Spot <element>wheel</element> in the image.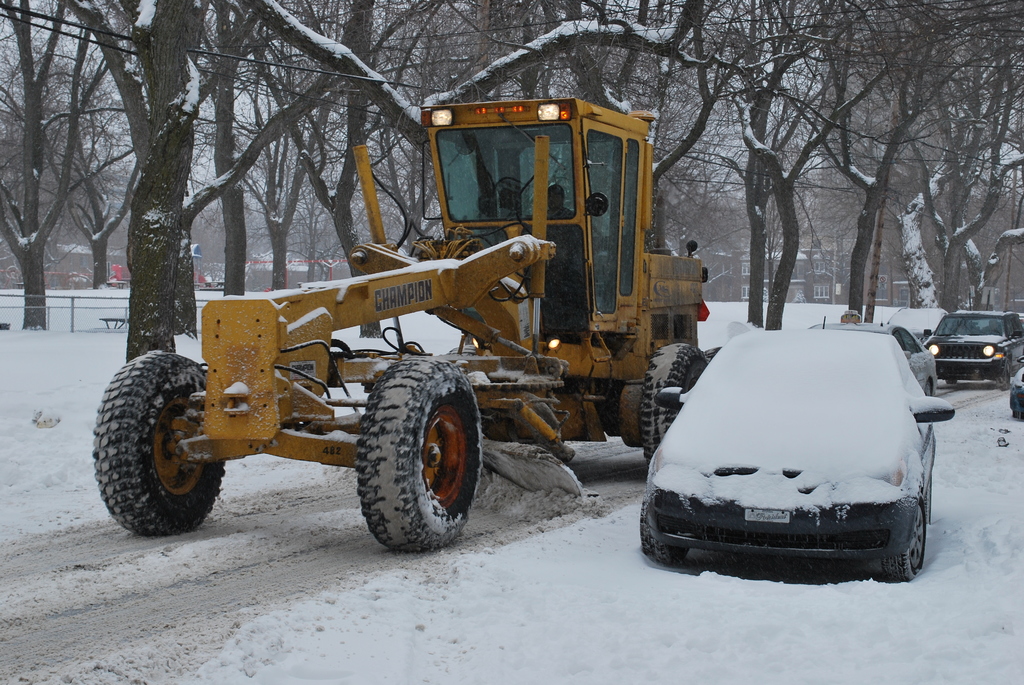
<element>wheel</element> found at detection(353, 356, 489, 547).
